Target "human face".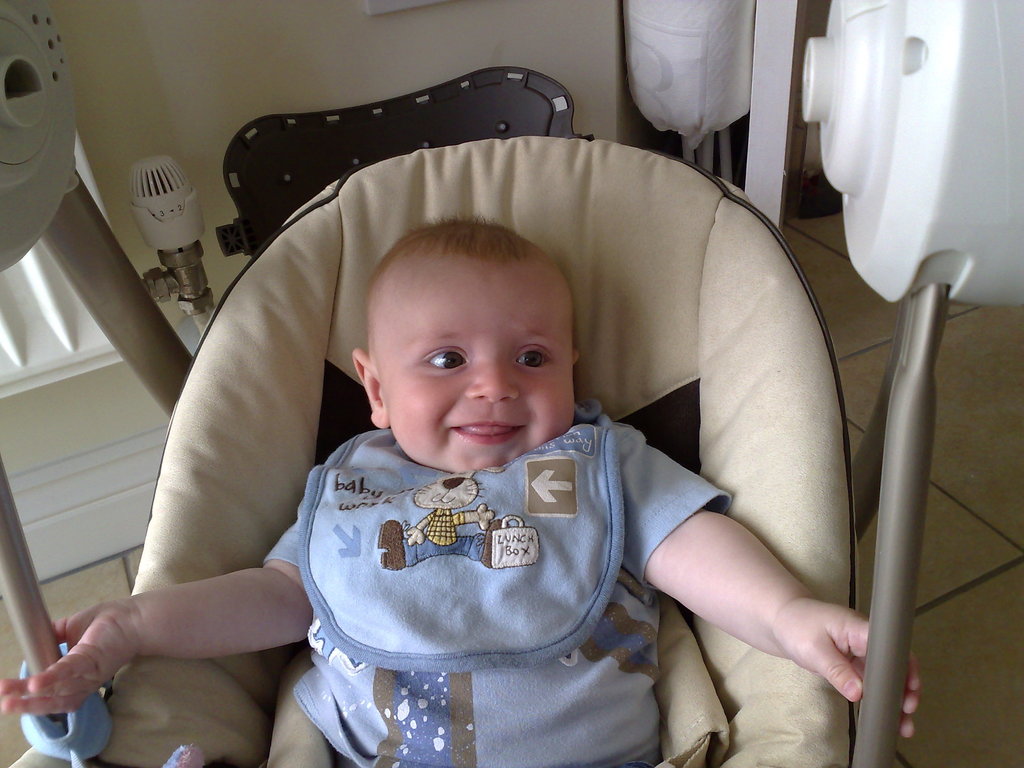
Target region: <bbox>378, 260, 579, 476</bbox>.
